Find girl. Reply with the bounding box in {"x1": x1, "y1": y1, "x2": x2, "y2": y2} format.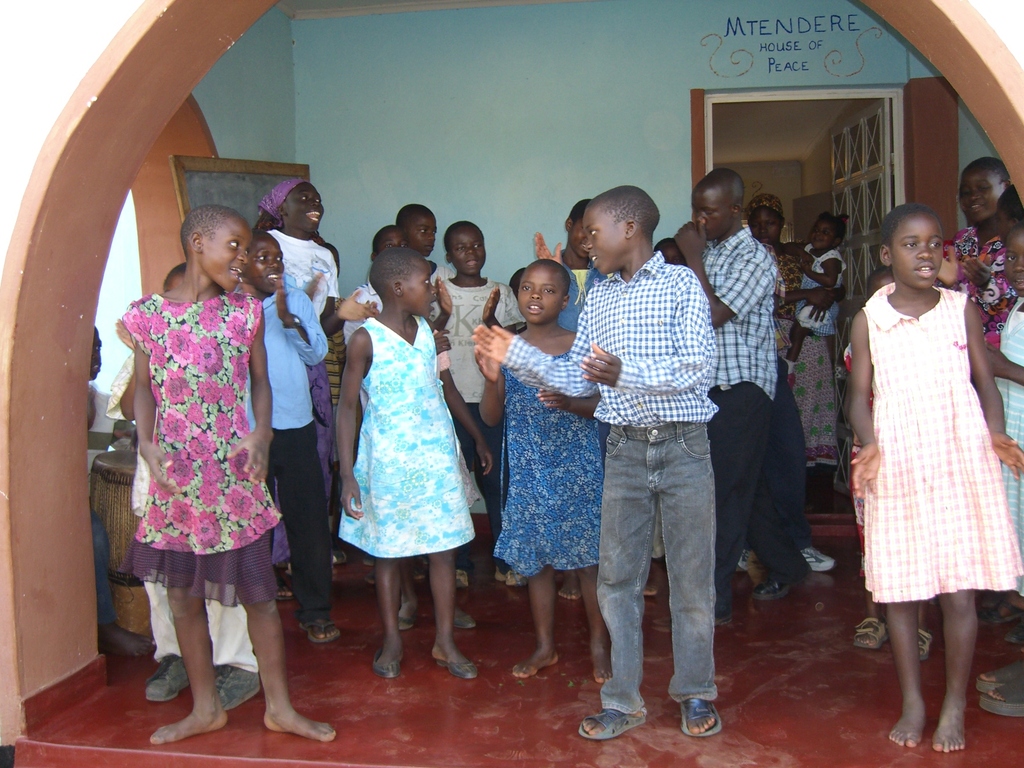
{"x1": 852, "y1": 204, "x2": 1023, "y2": 752}.
